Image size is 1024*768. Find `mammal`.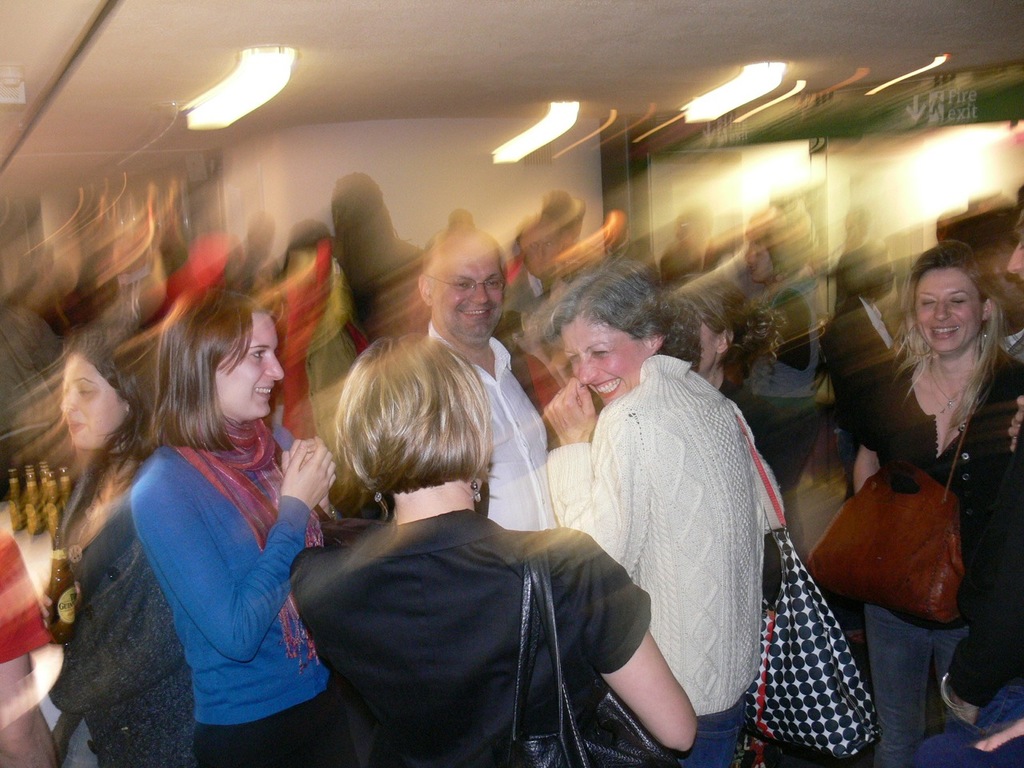
133/293/343/767.
